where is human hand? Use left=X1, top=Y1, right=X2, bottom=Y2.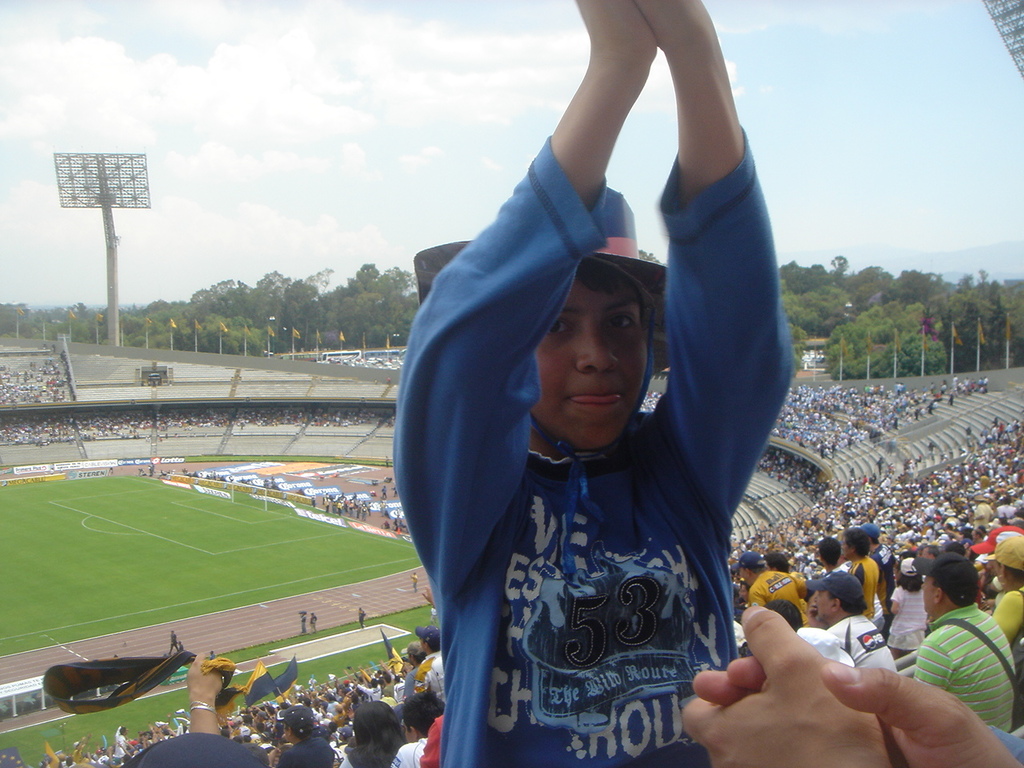
left=638, top=0, right=712, bottom=54.
